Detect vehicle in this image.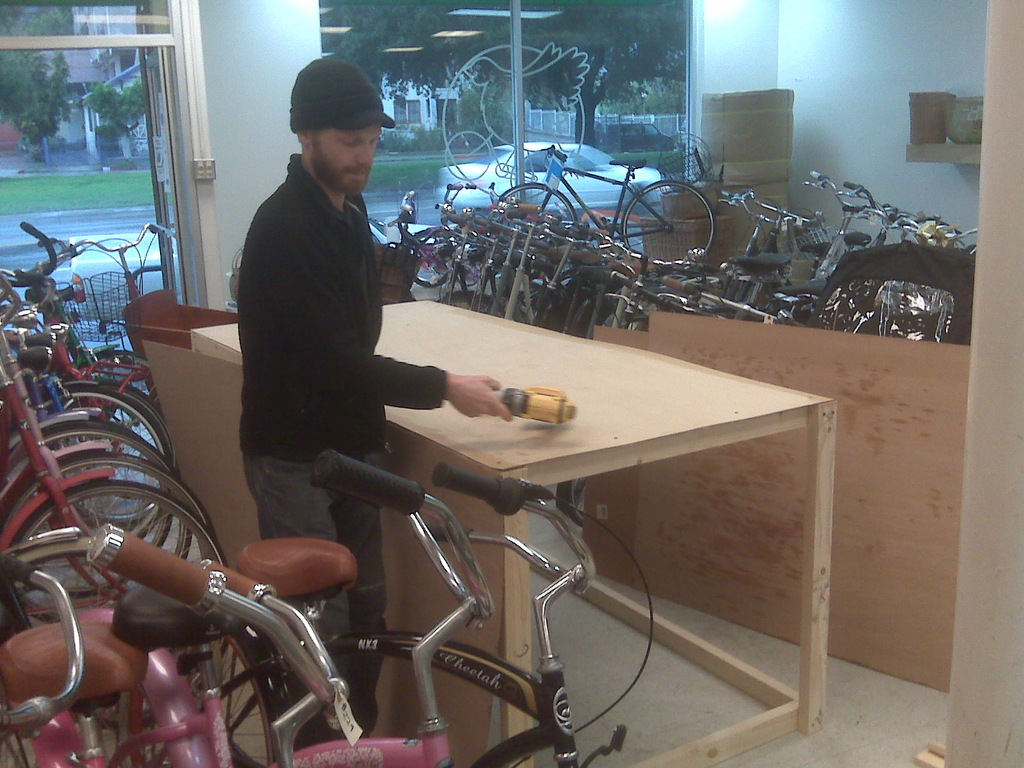
Detection: detection(846, 173, 927, 250).
